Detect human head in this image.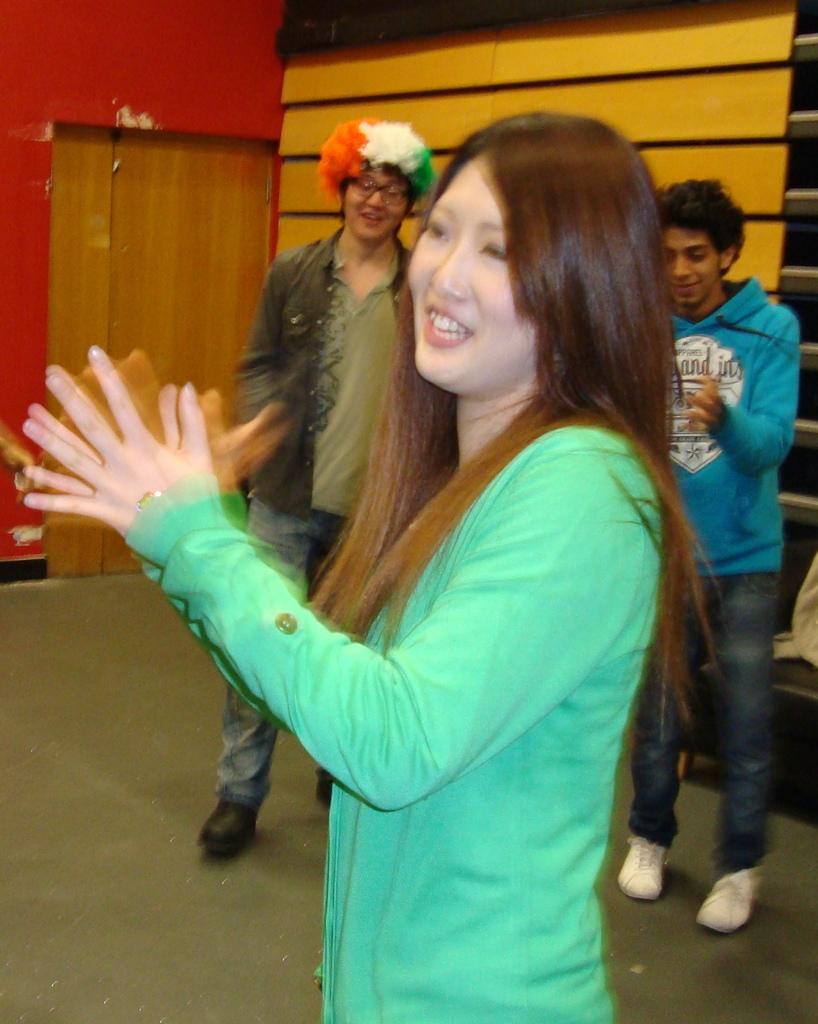
Detection: [x1=658, y1=182, x2=745, y2=312].
